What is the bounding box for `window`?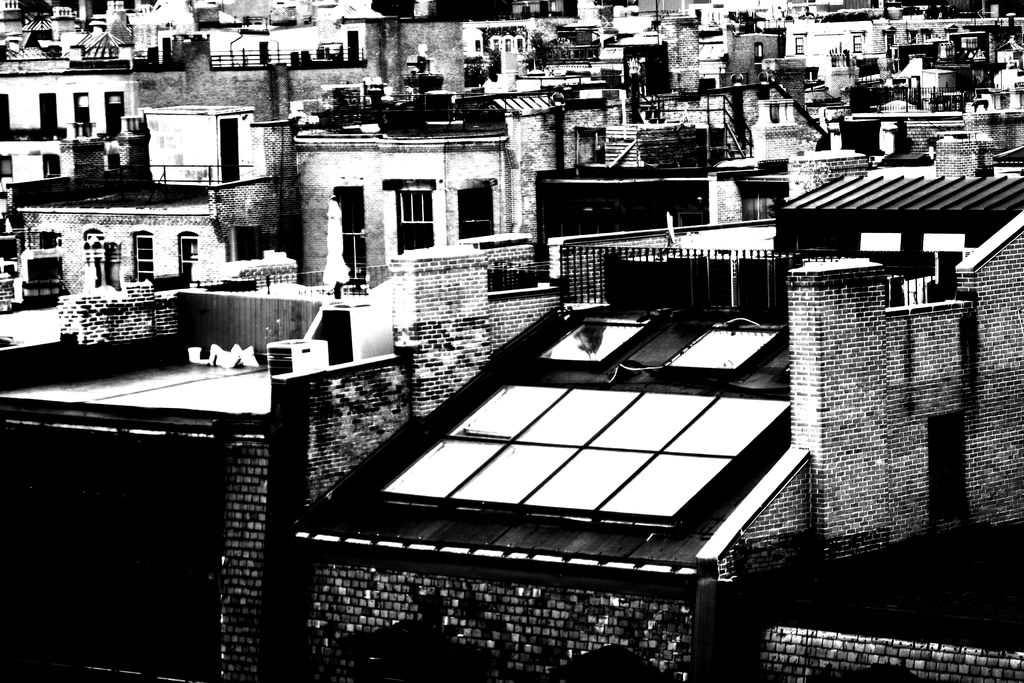
rect(927, 407, 974, 536).
